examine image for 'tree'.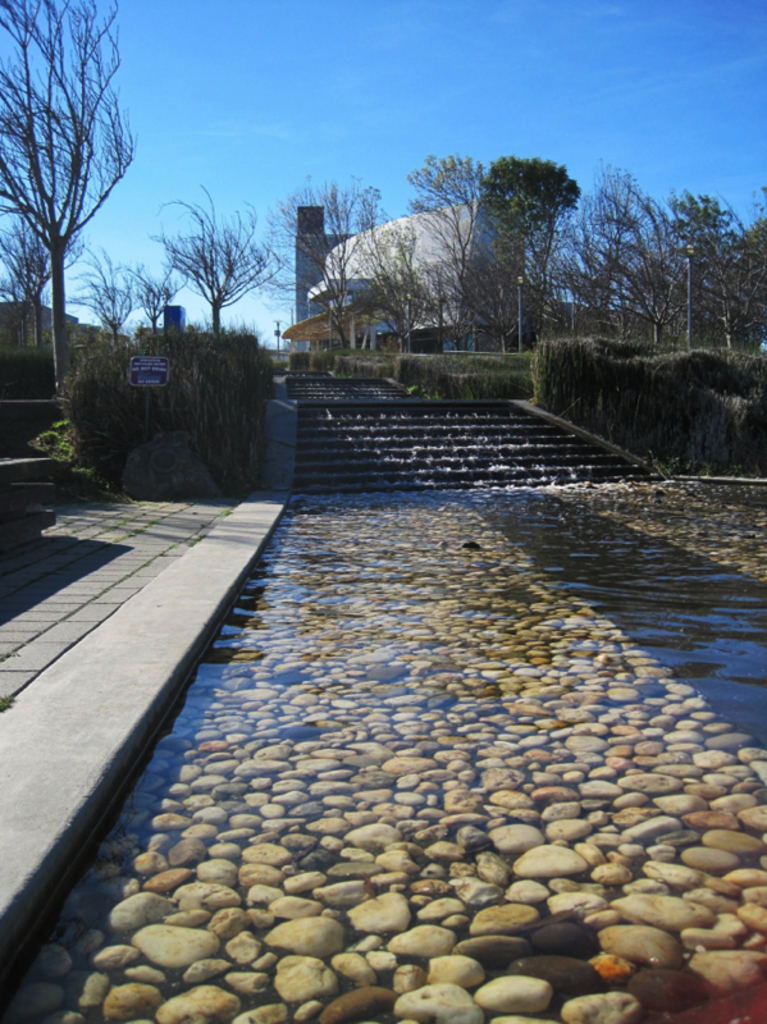
Examination result: detection(143, 180, 278, 343).
